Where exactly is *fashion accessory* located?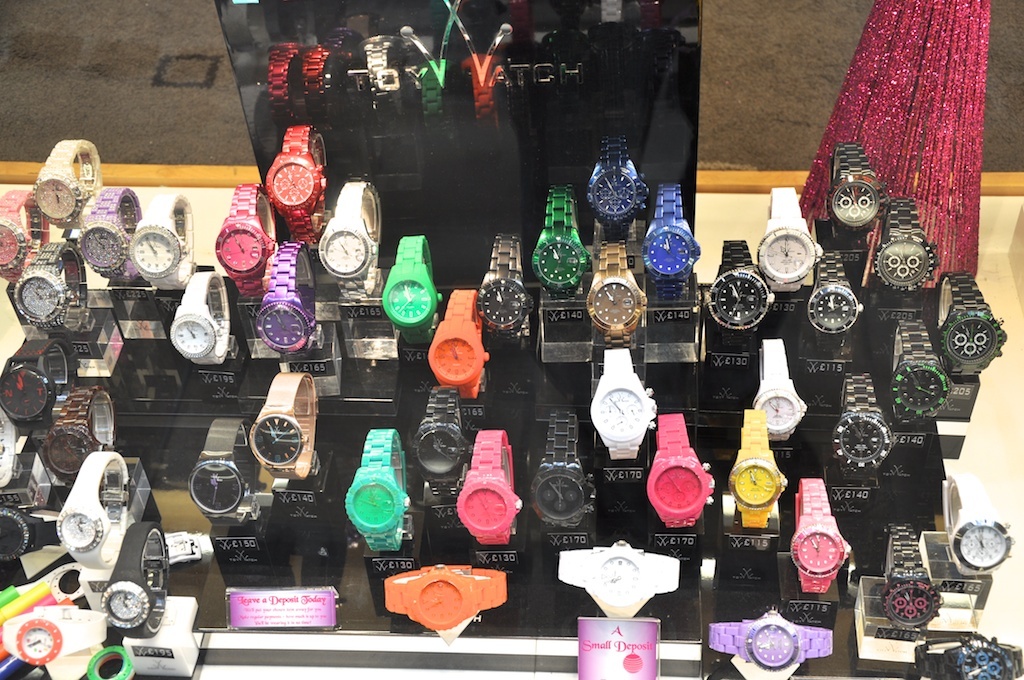
Its bounding box is 298,42,338,104.
